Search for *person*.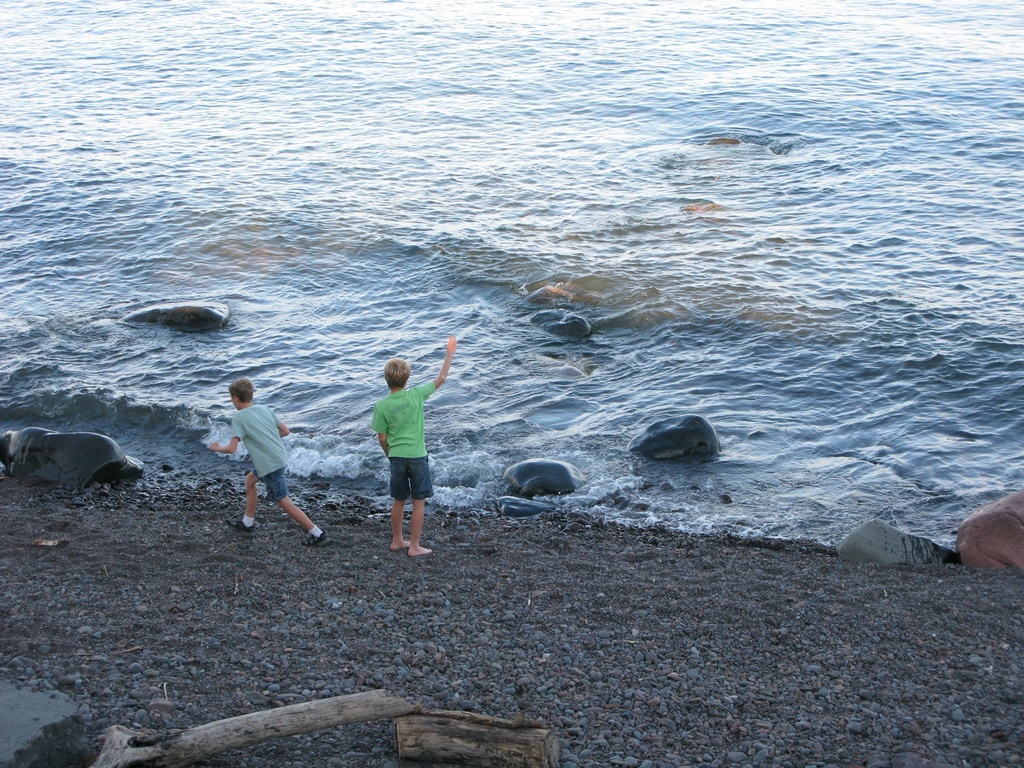
Found at <box>355,333,445,557</box>.
